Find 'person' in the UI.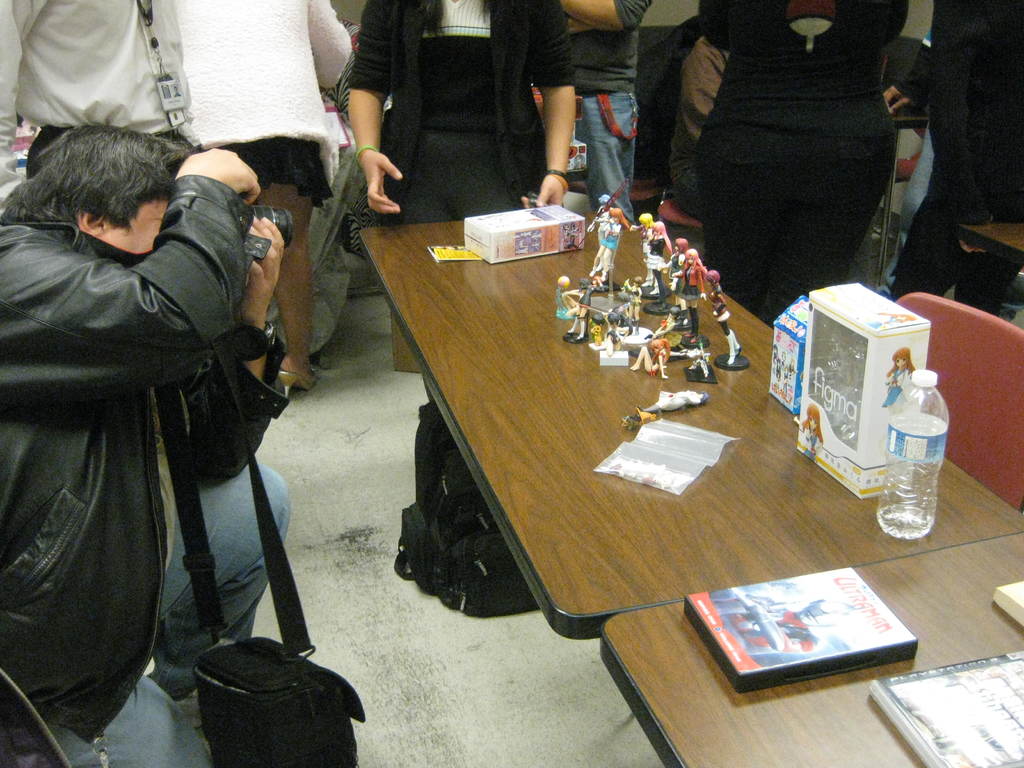
UI element at <bbox>666, 35, 732, 229</bbox>.
